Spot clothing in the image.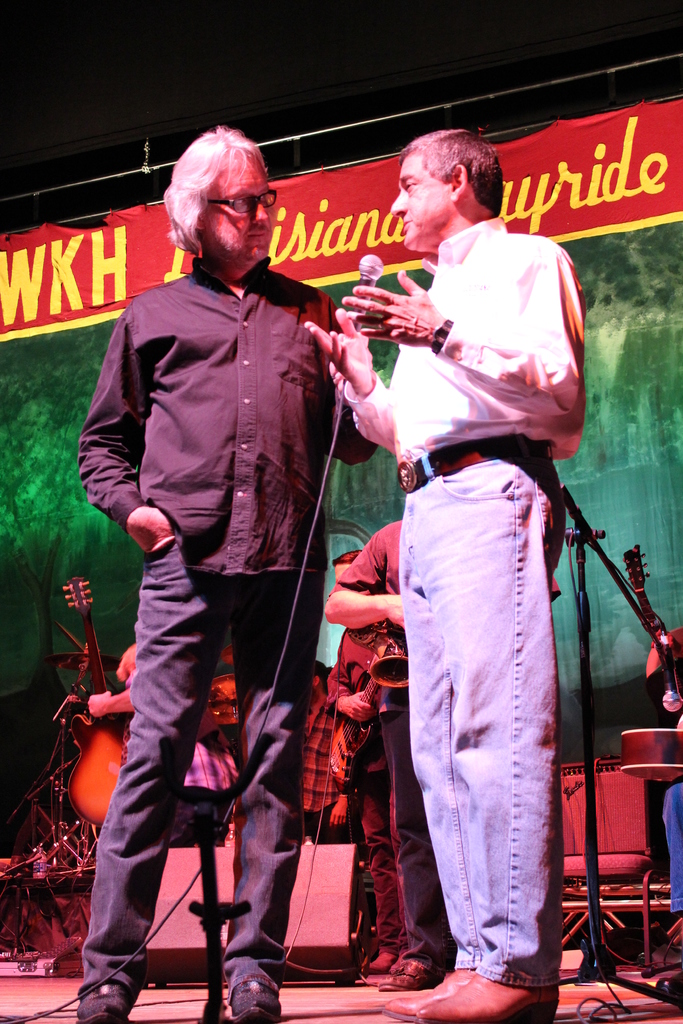
clothing found at detection(99, 264, 366, 982).
